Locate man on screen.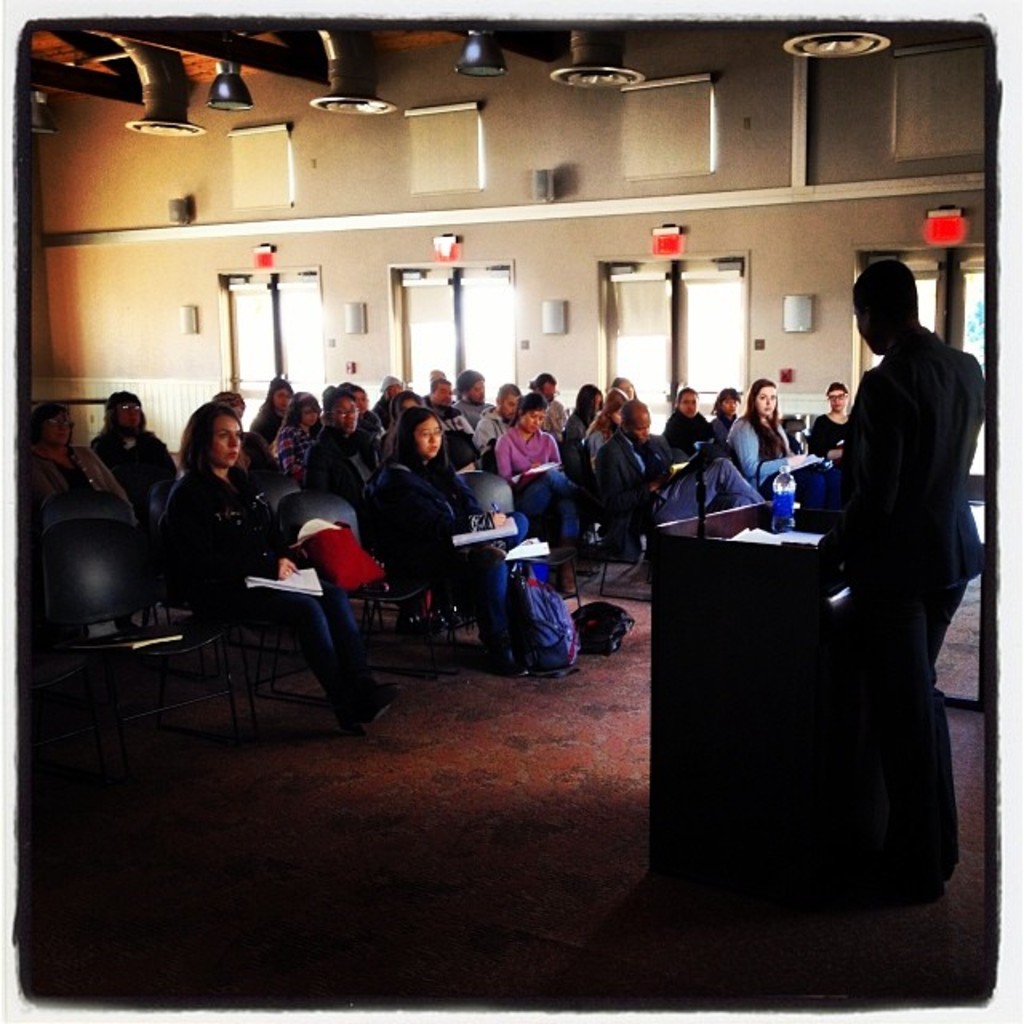
On screen at 522/371/563/434.
